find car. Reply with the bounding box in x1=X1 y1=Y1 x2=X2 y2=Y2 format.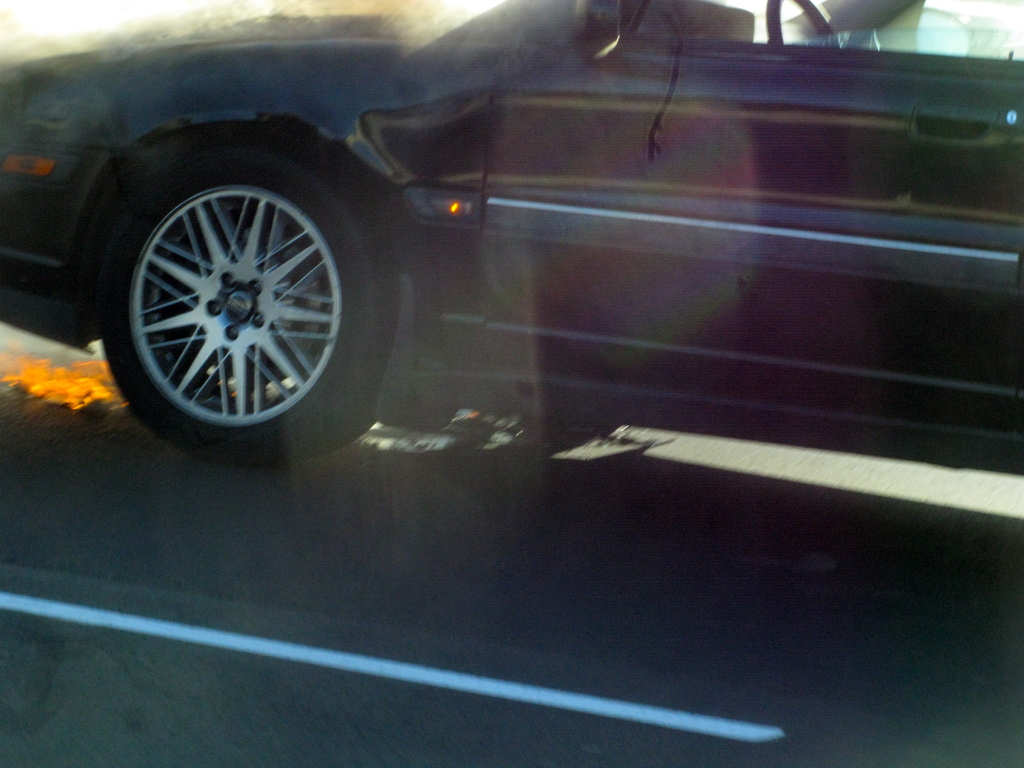
x1=0 y1=0 x2=1023 y2=476.
